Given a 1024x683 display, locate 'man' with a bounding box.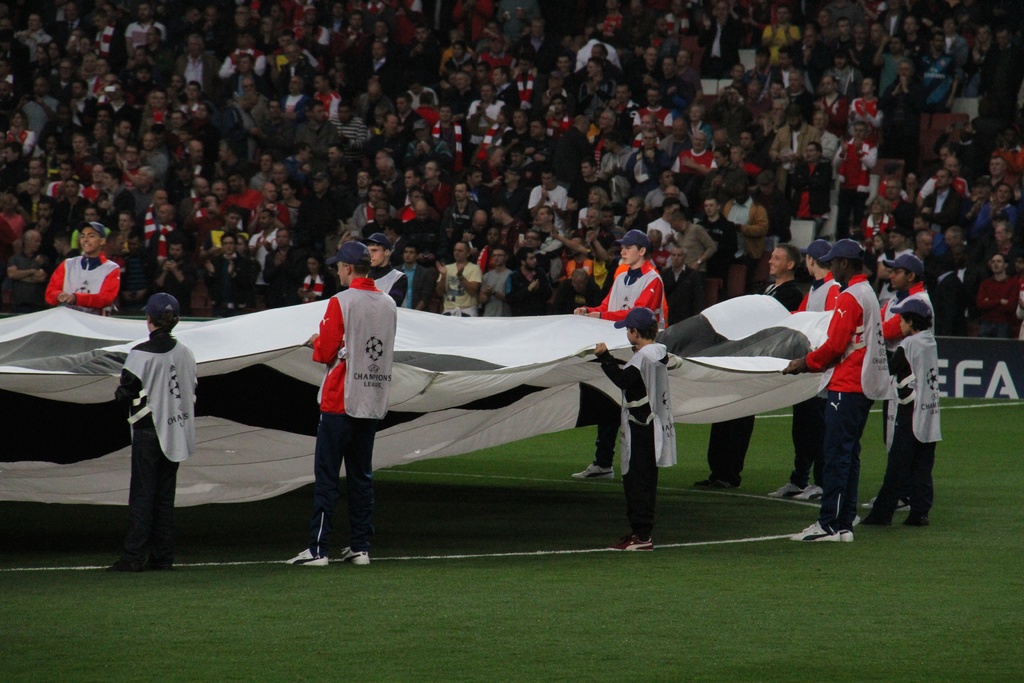
Located: left=771, top=240, right=840, bottom=498.
